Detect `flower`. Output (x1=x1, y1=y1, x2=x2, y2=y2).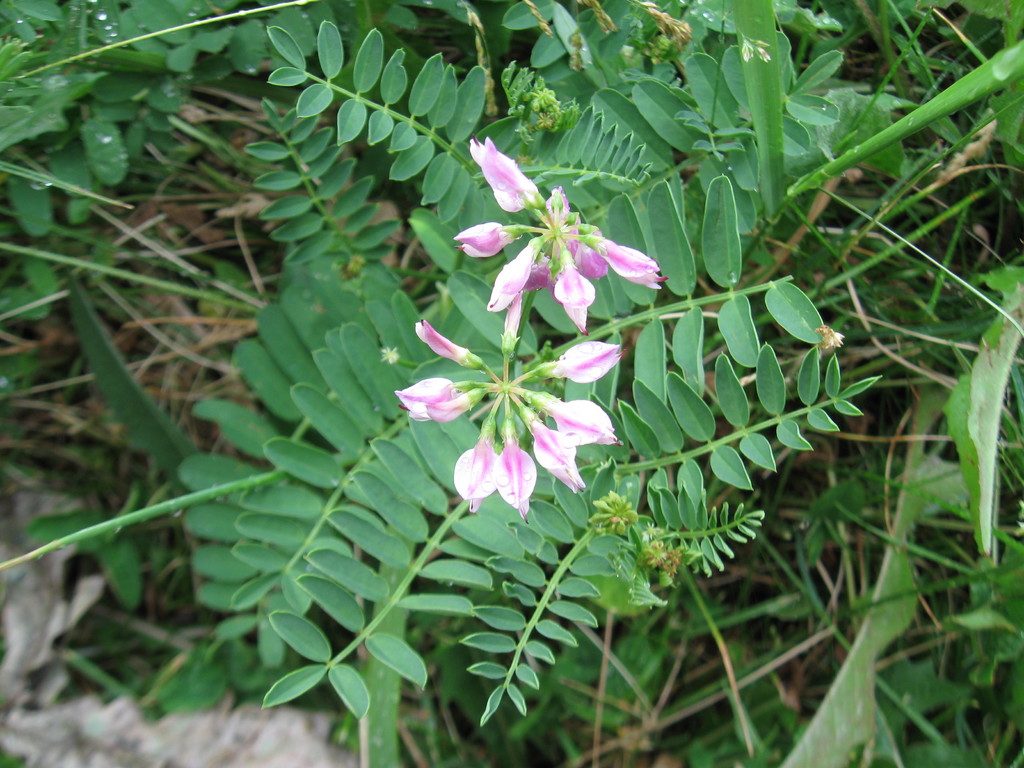
(x1=551, y1=246, x2=594, y2=331).
